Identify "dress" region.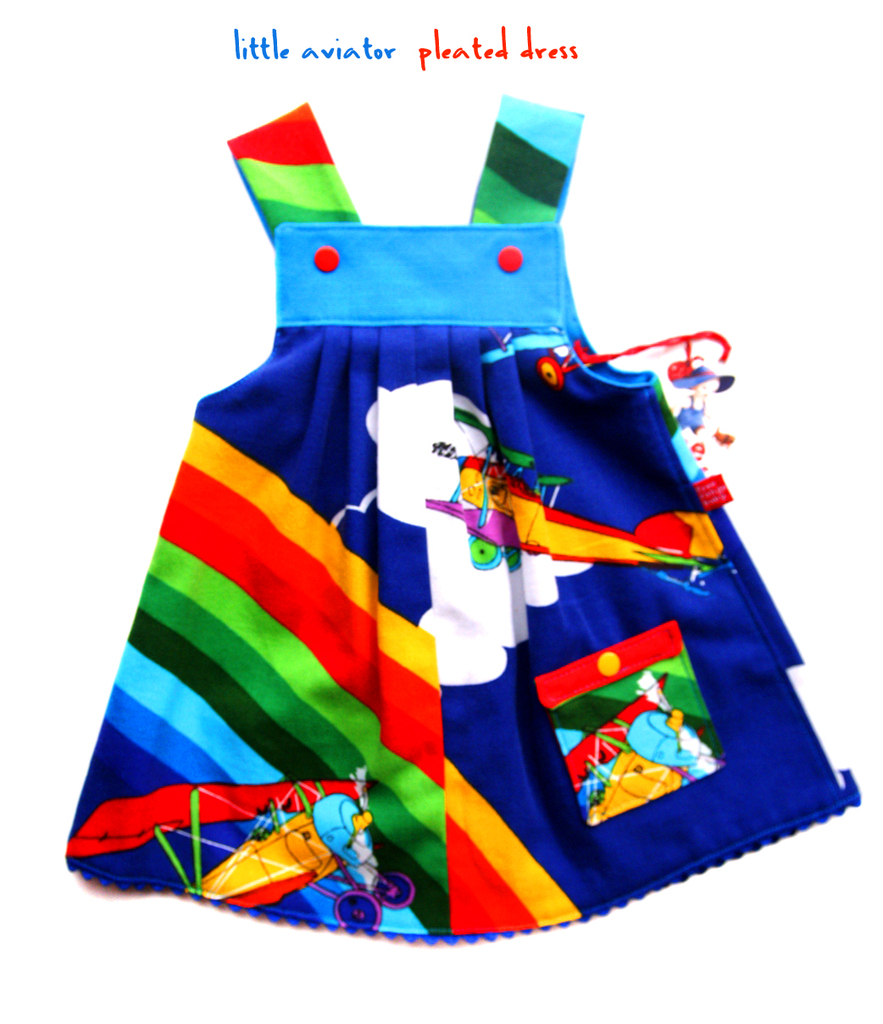
Region: {"left": 65, "top": 91, "right": 862, "bottom": 942}.
